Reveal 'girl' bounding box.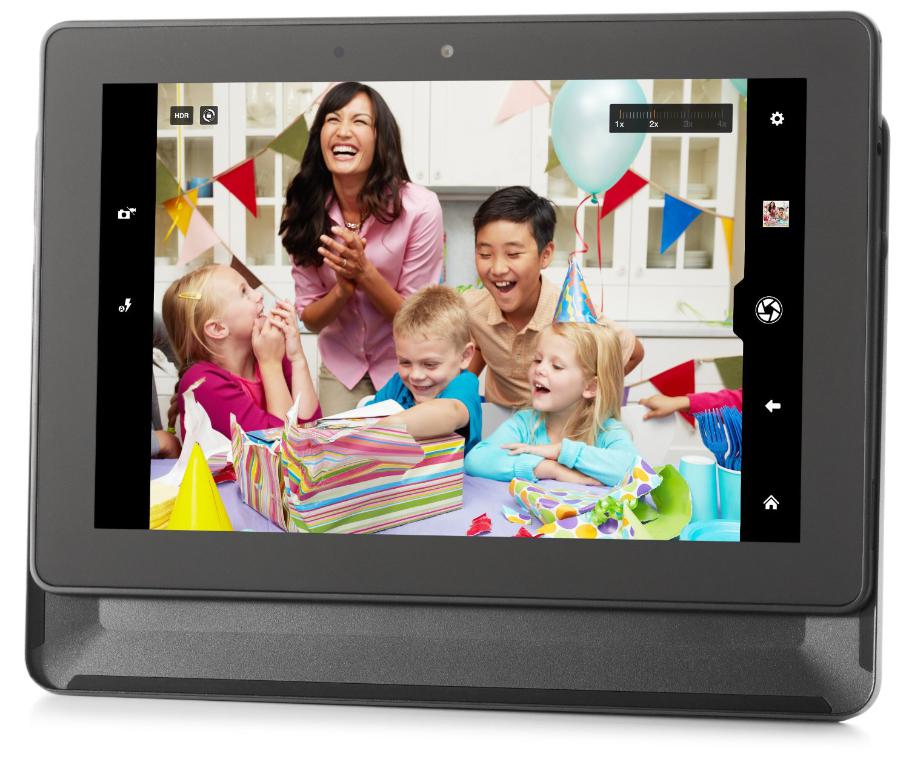
Revealed: 161/260/323/445.
